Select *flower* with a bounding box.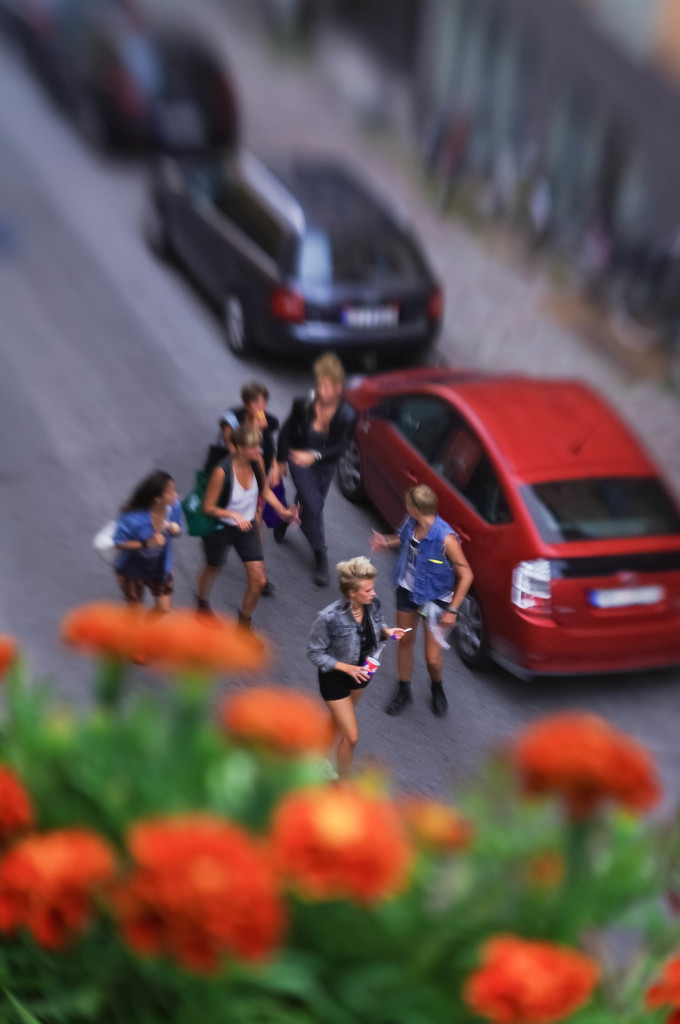
119/817/292/977.
